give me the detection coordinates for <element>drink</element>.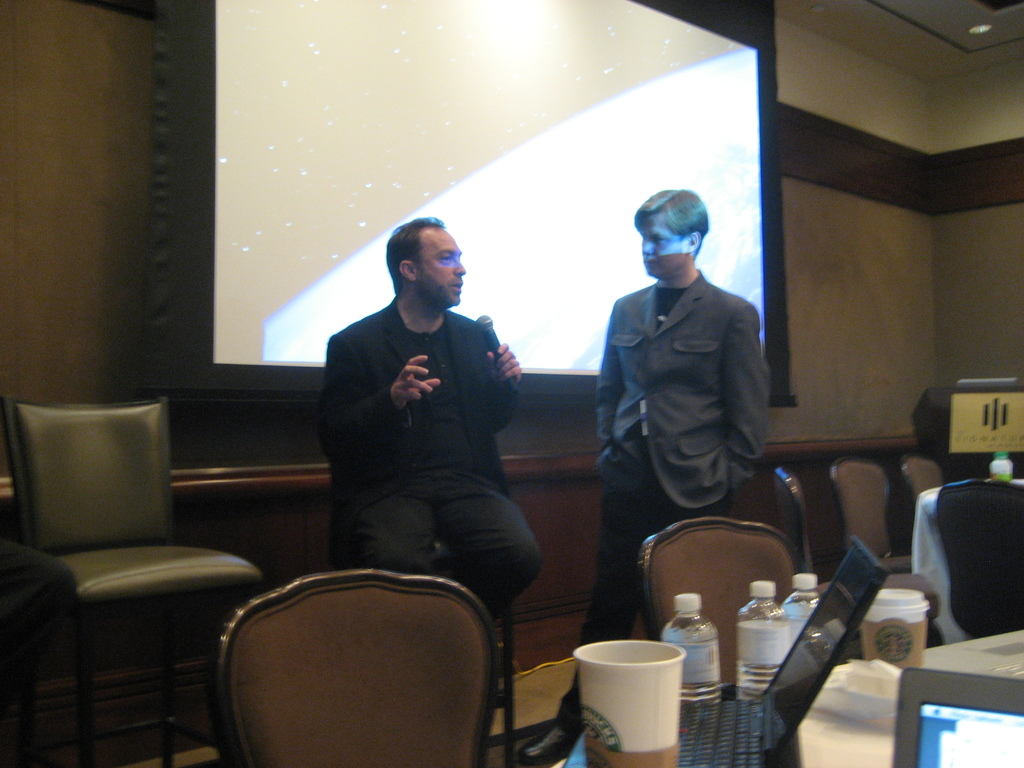
bbox=(737, 604, 802, 699).
